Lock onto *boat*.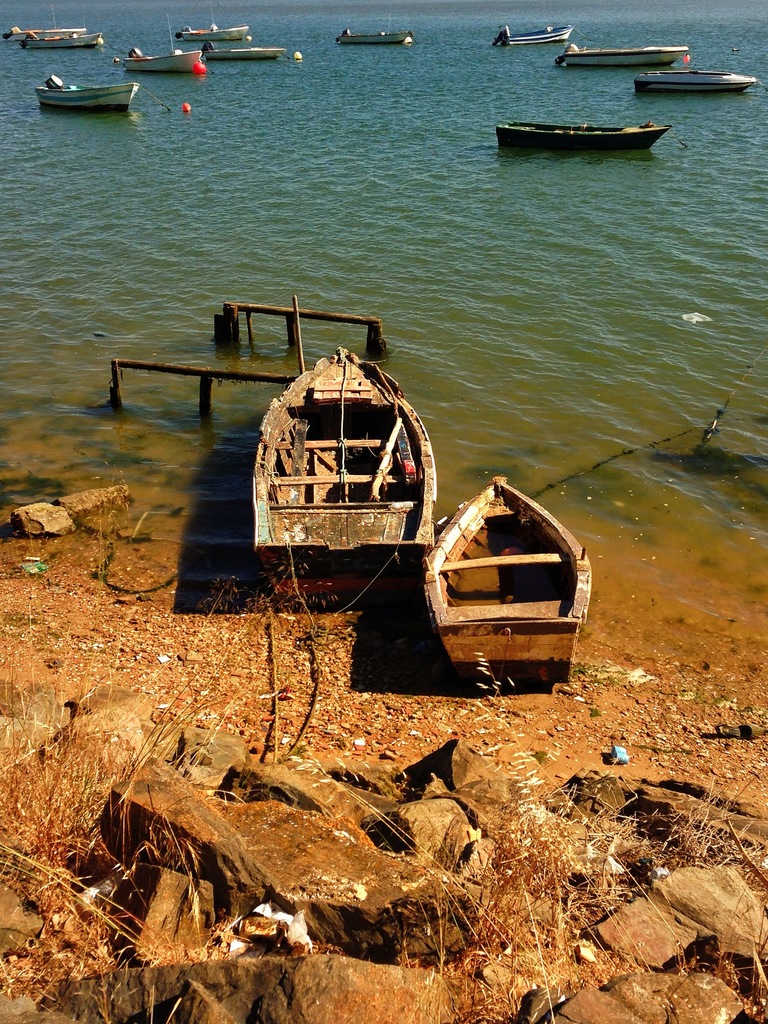
Locked: select_region(336, 24, 418, 40).
